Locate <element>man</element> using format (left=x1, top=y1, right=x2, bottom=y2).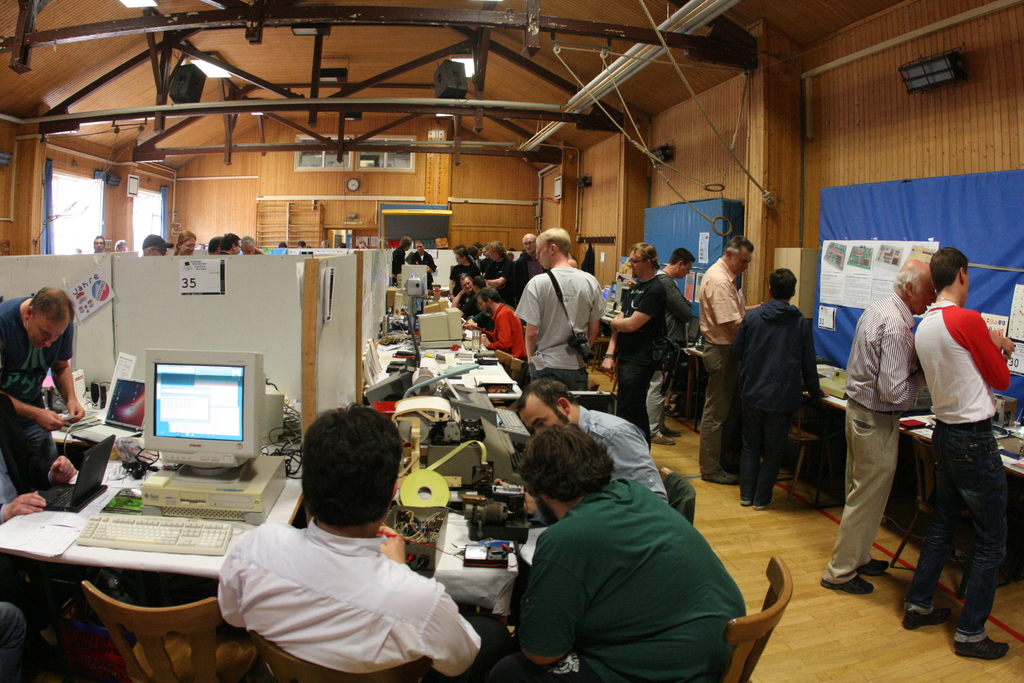
(left=655, top=245, right=695, bottom=416).
